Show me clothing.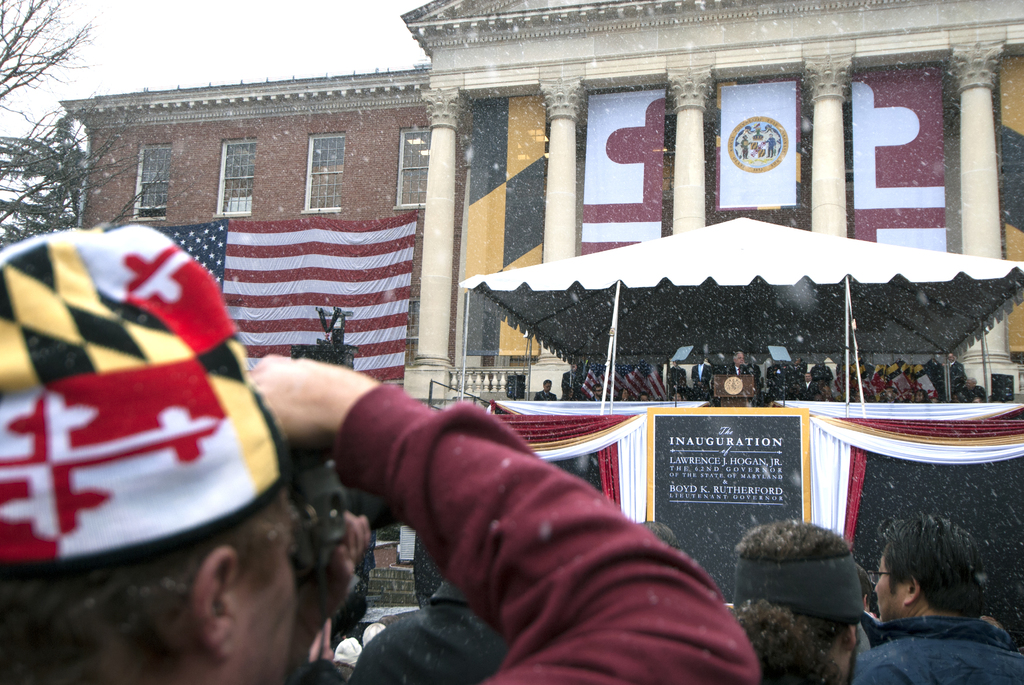
clothing is here: select_region(854, 619, 1023, 684).
